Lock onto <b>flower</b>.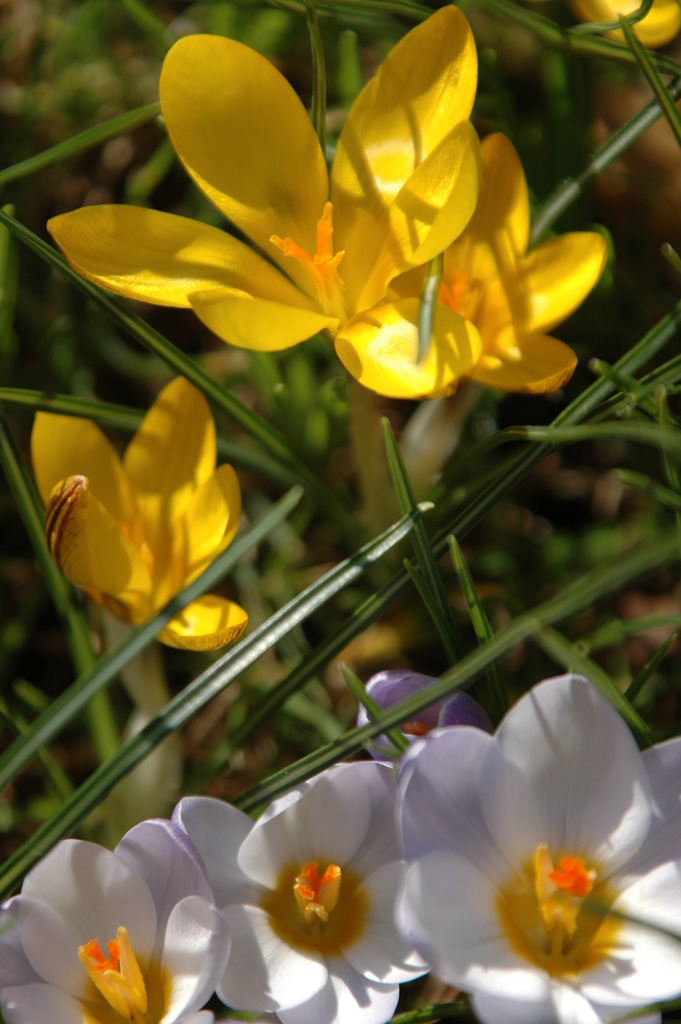
Locked: 343, 664, 494, 765.
